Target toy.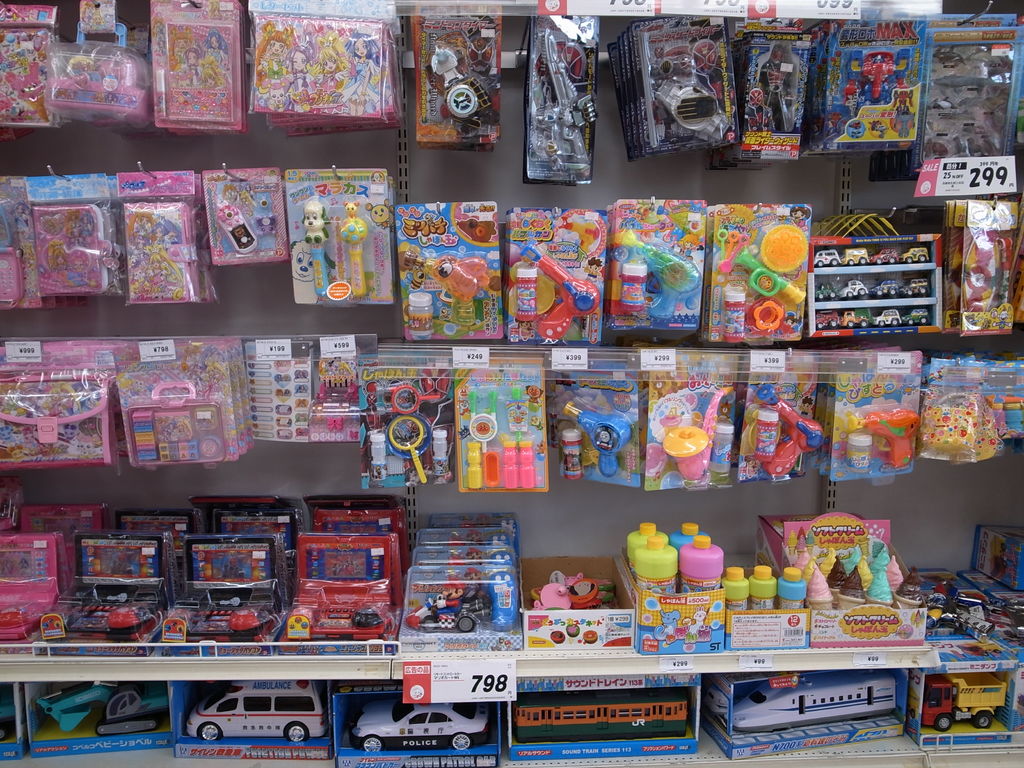
Target region: [x1=920, y1=673, x2=1007, y2=730].
